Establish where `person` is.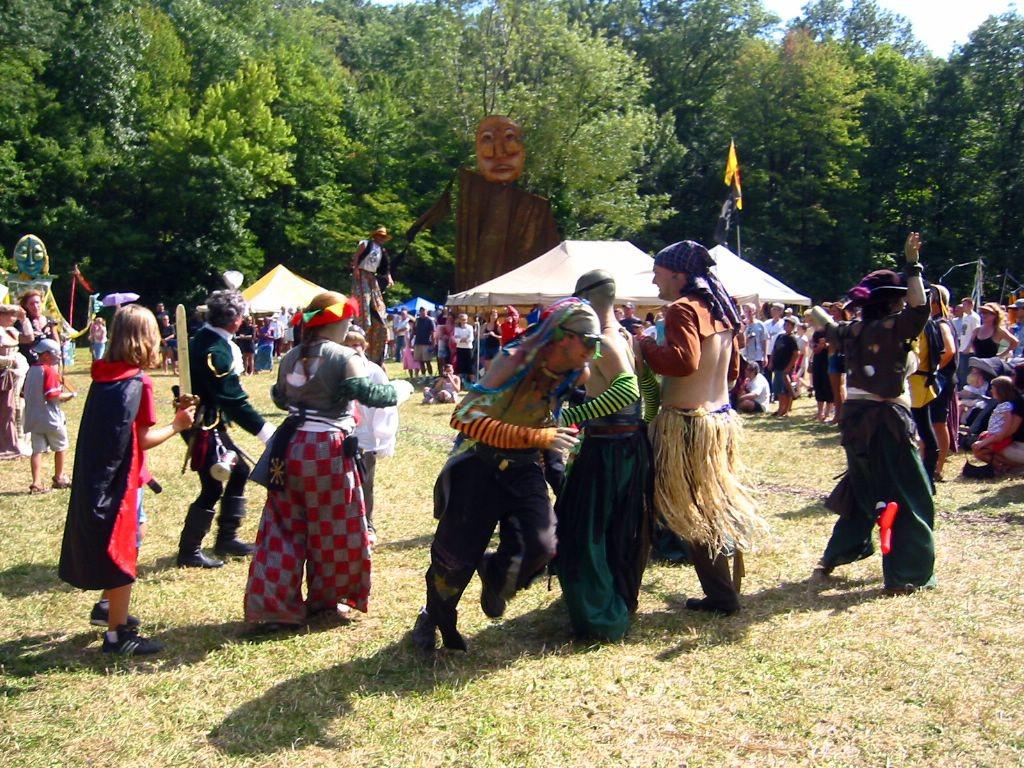
Established at rect(563, 278, 657, 652).
